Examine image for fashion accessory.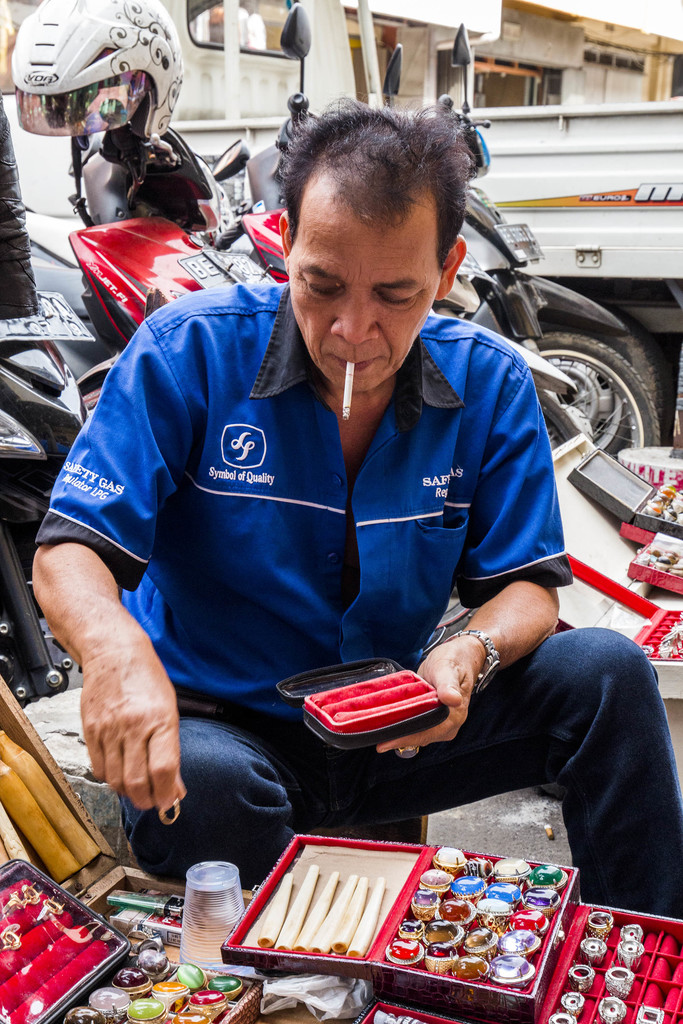
Examination result: bbox(635, 1002, 672, 1023).
